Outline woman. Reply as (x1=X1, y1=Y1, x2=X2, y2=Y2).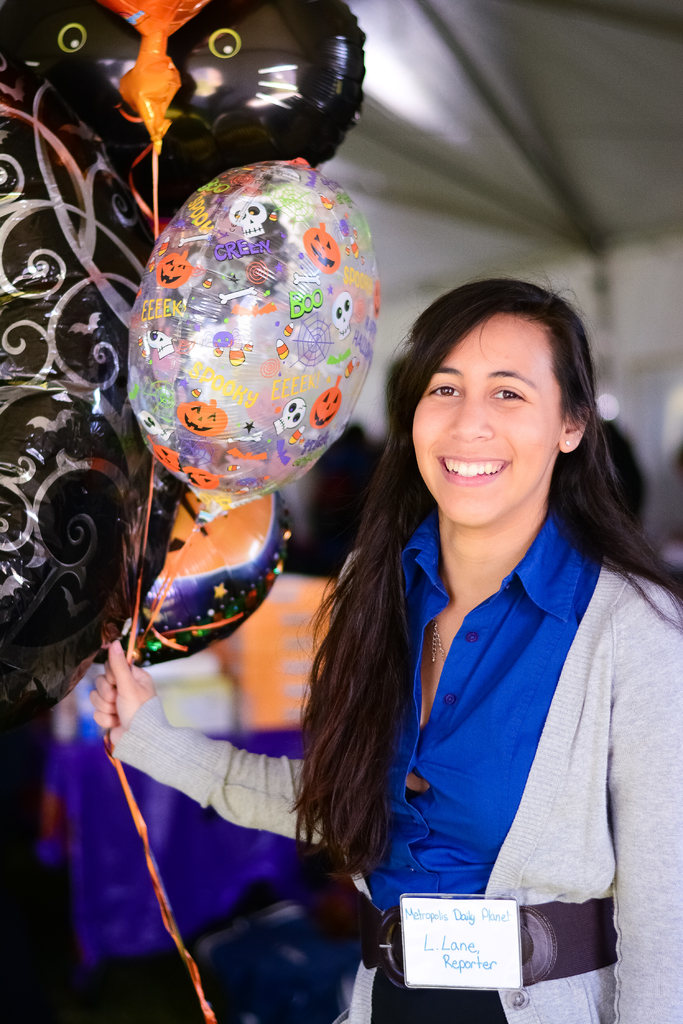
(x1=92, y1=266, x2=682, y2=1023).
